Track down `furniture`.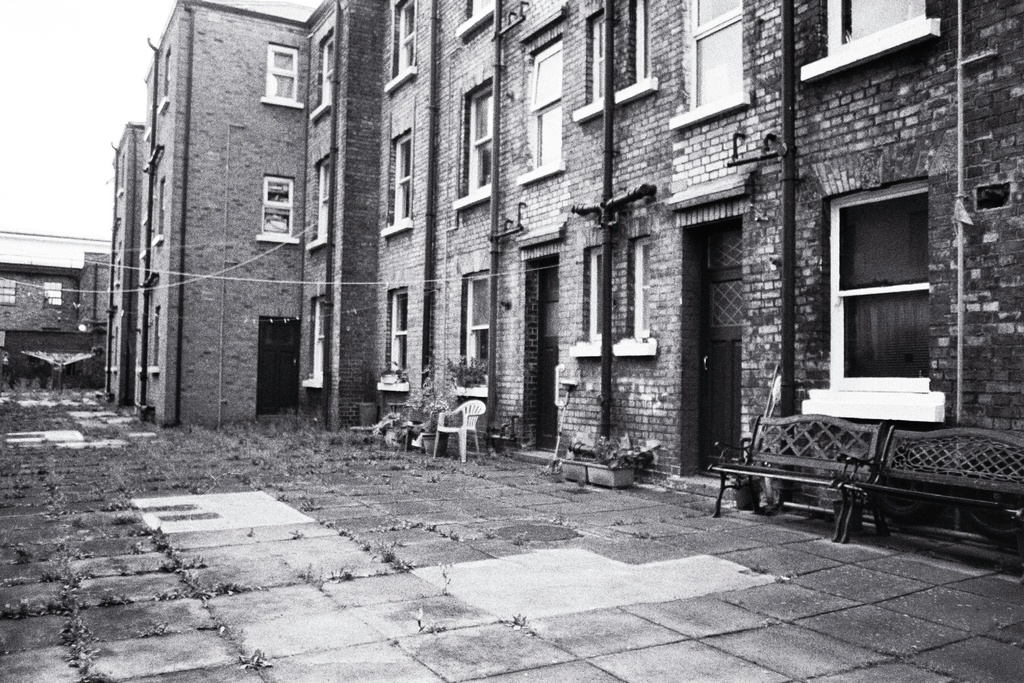
Tracked to (left=840, top=426, right=1023, bottom=587).
